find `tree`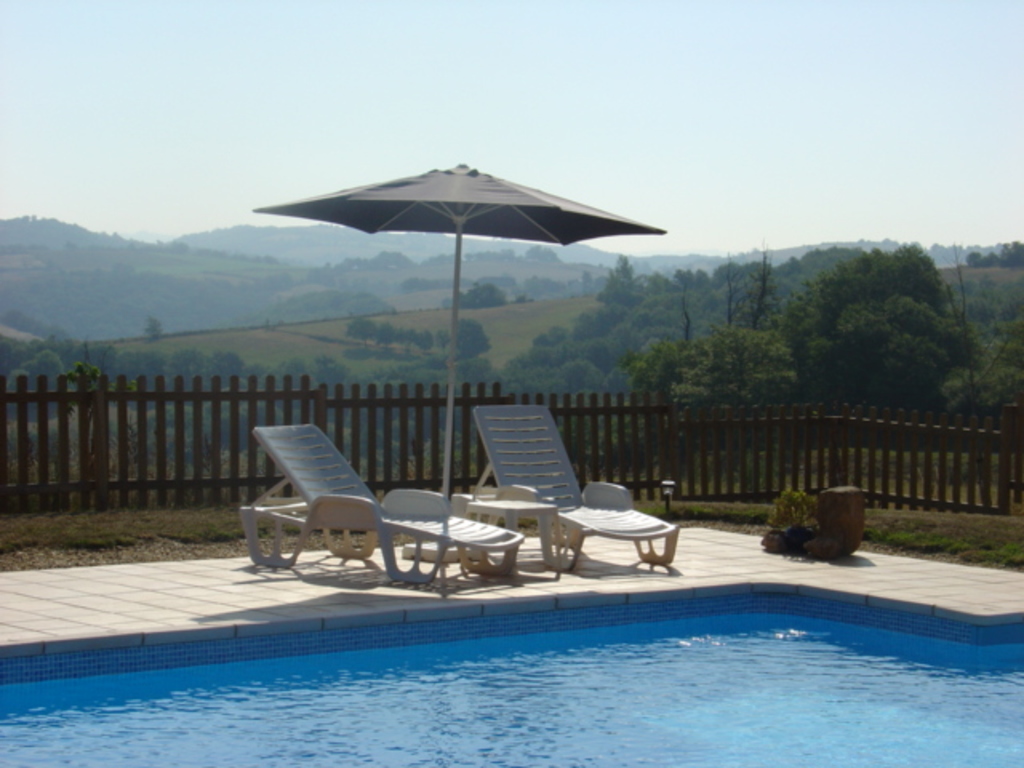
detection(448, 318, 499, 357)
